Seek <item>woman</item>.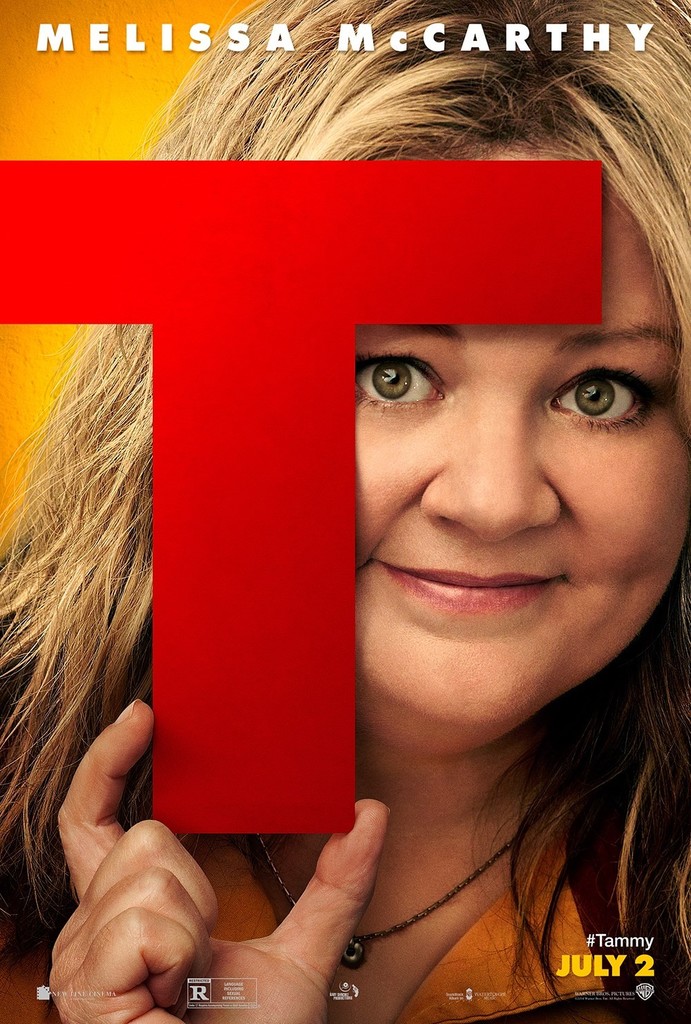
[left=175, top=28, right=684, bottom=1007].
